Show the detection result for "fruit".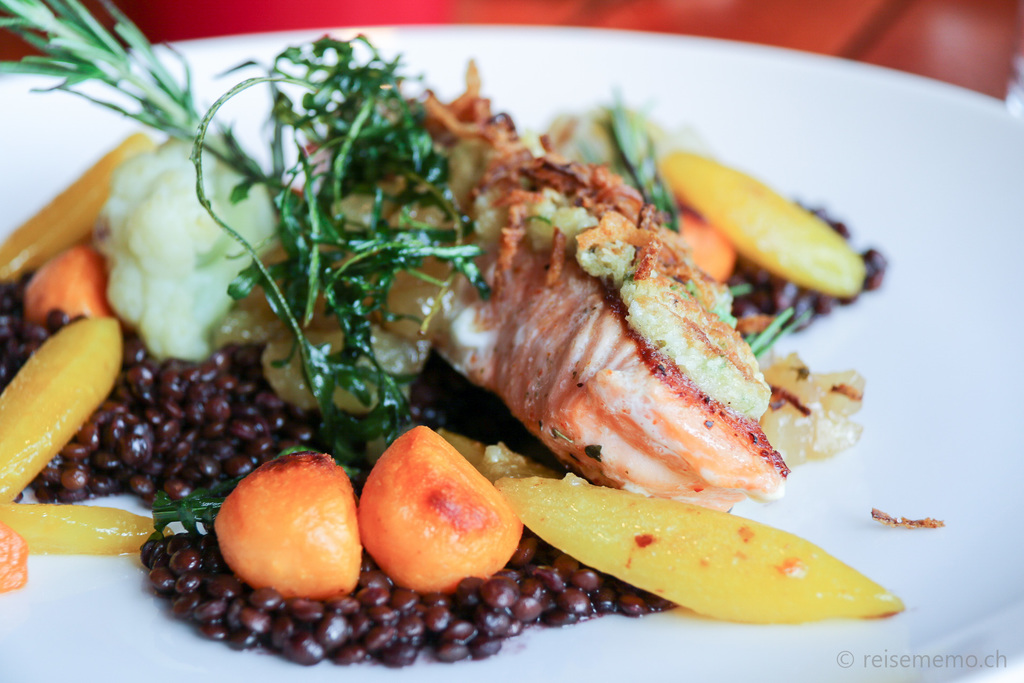
22:242:115:315.
